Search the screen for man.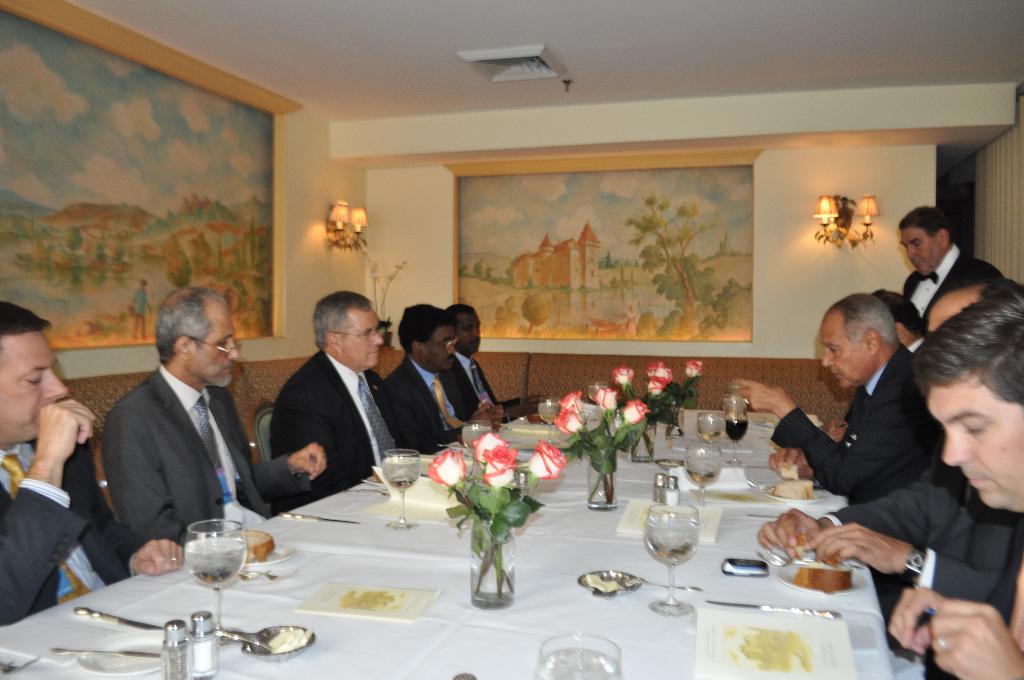
Found at bbox=(376, 304, 508, 448).
